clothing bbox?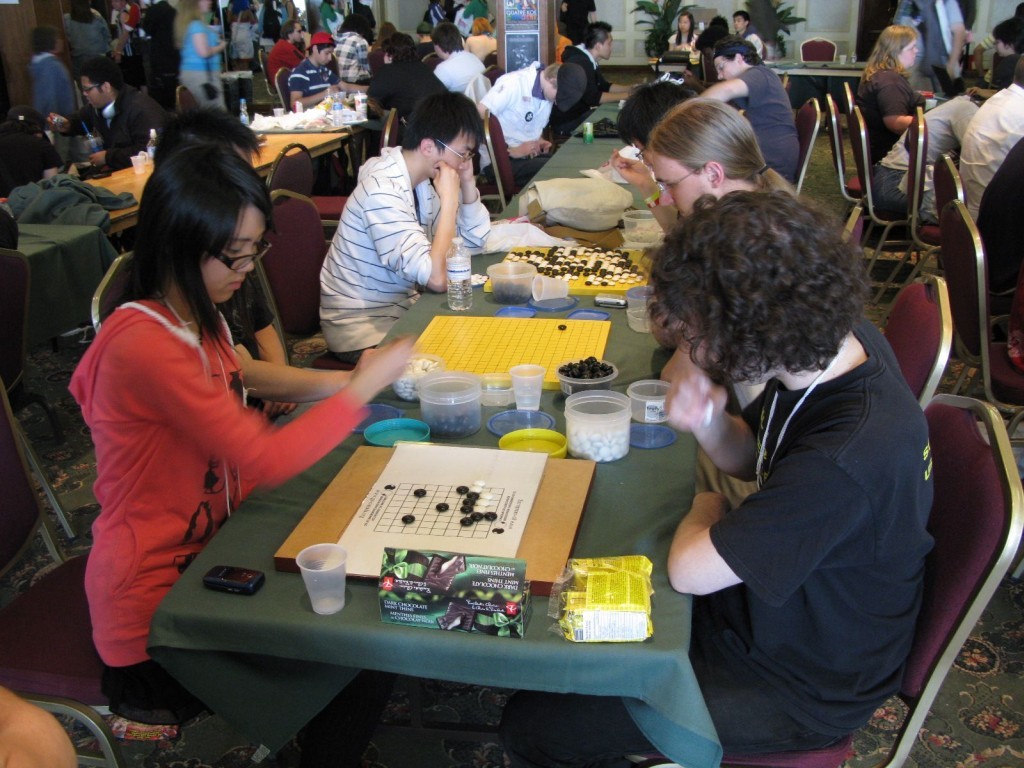
(16, 166, 141, 244)
